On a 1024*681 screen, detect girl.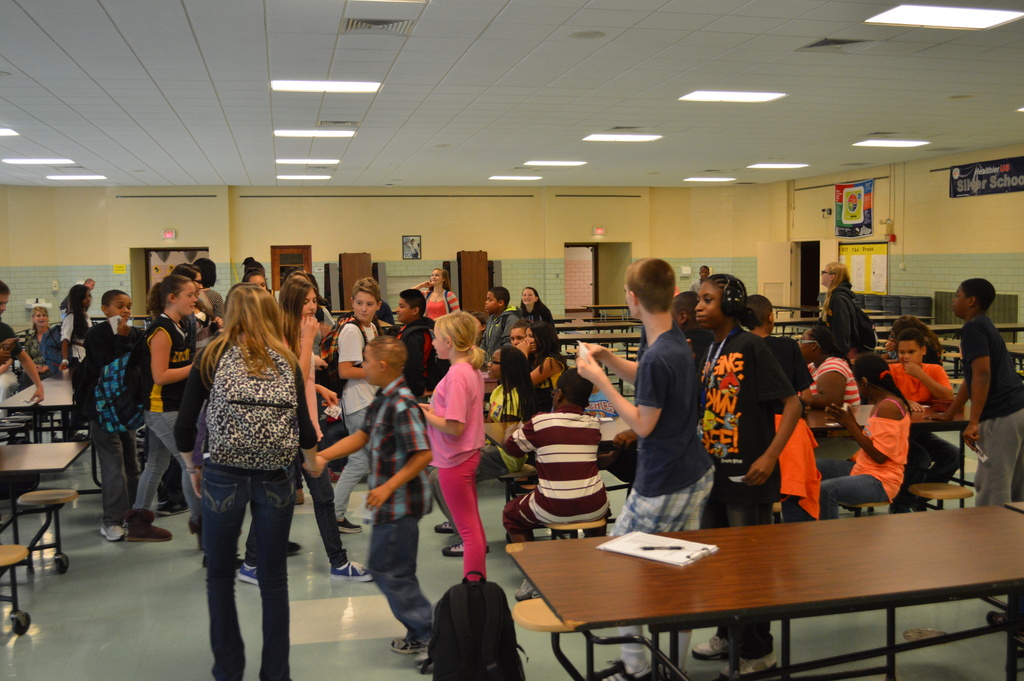
812, 354, 913, 522.
